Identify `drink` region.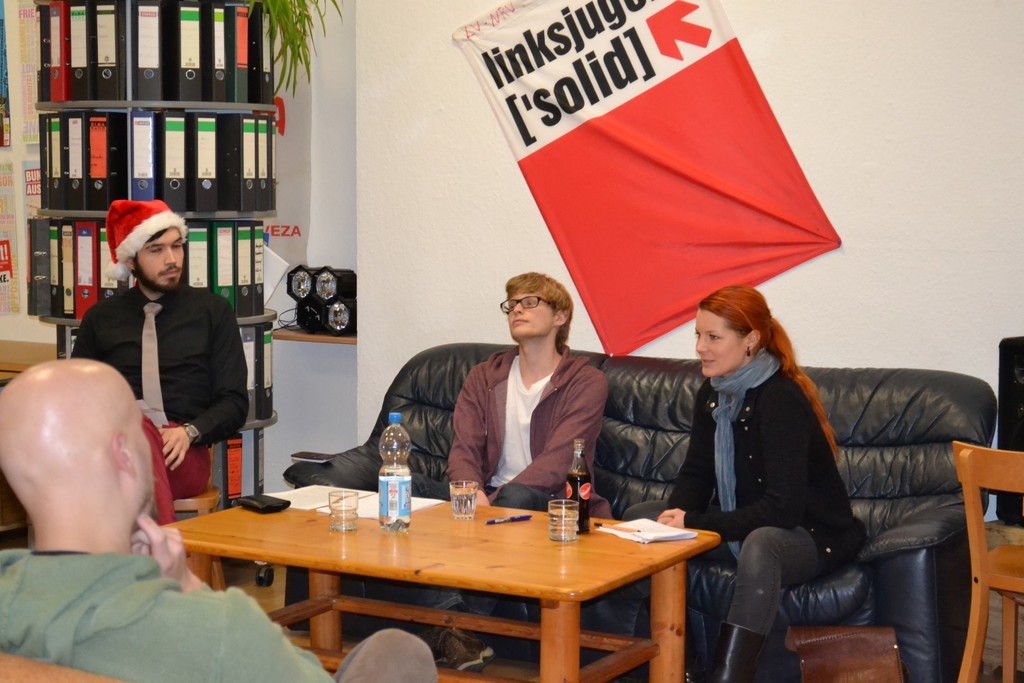
Region: BBox(548, 510, 580, 540).
